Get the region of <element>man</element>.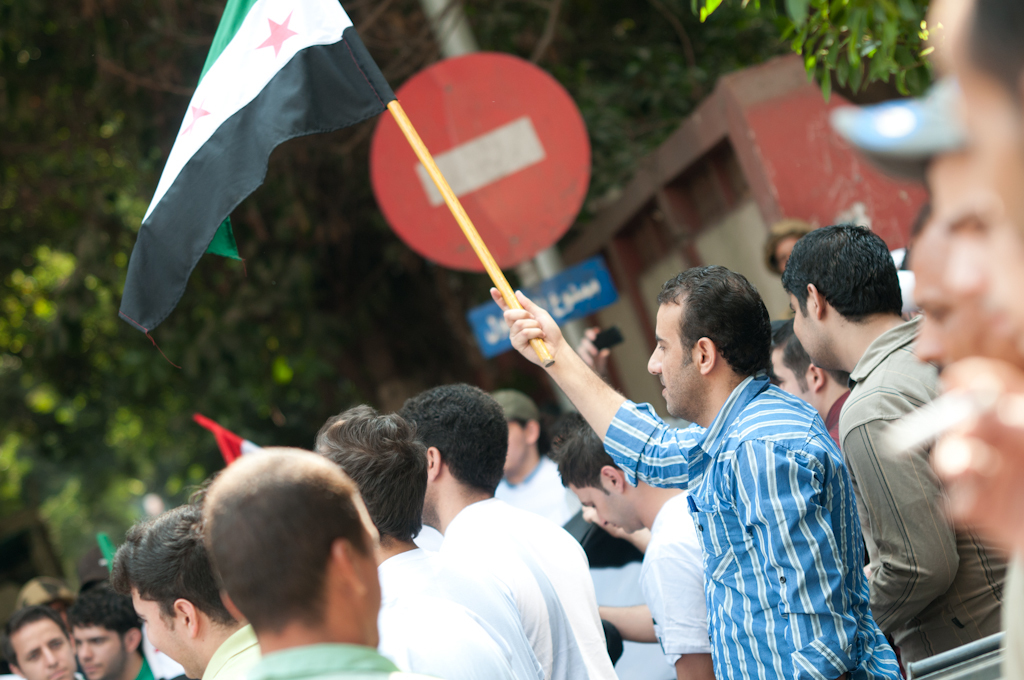
detection(769, 315, 858, 446).
